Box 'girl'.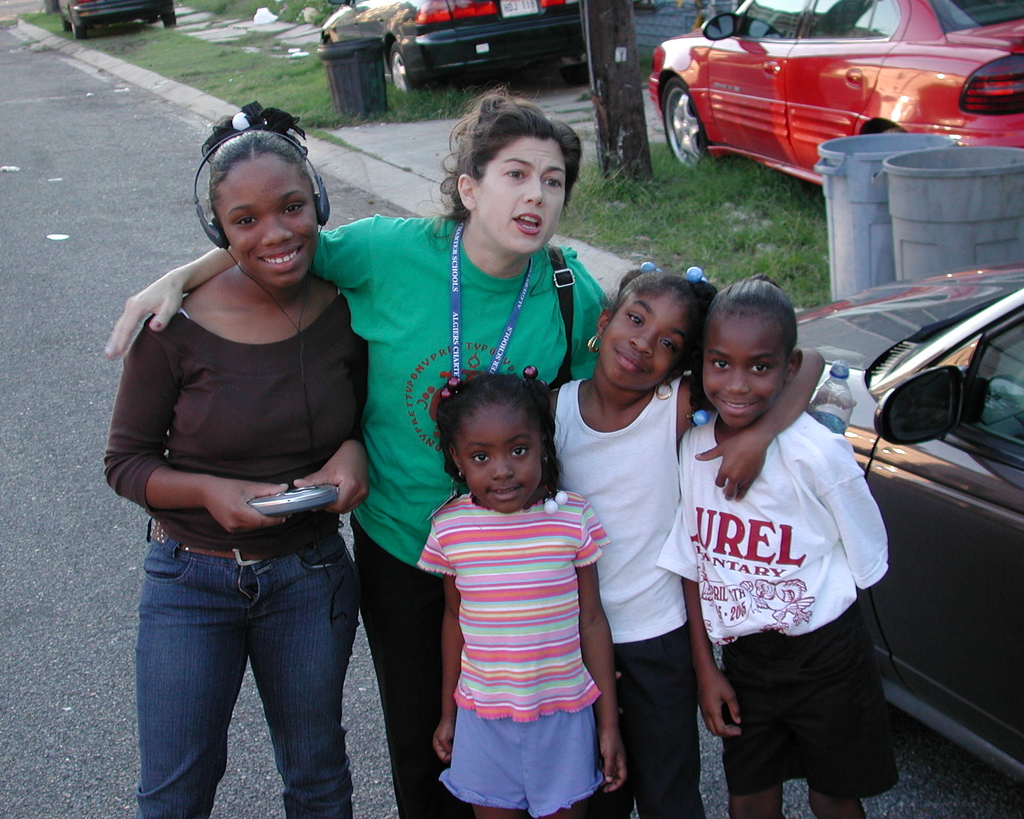
{"x1": 544, "y1": 257, "x2": 824, "y2": 817}.
